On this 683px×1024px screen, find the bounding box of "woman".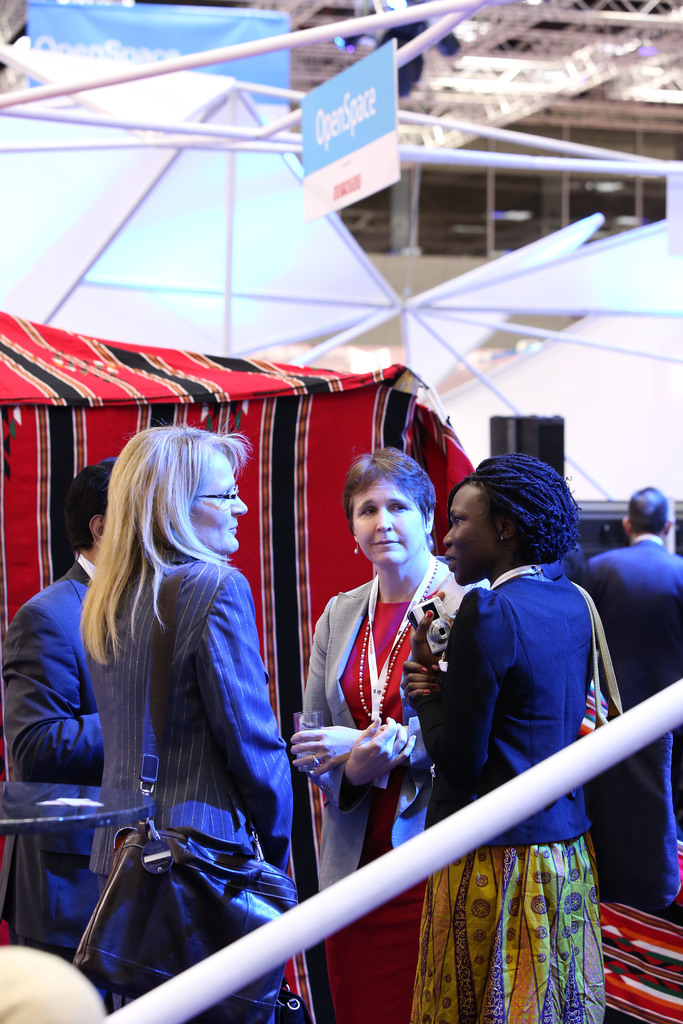
Bounding box: detection(281, 443, 451, 1022).
